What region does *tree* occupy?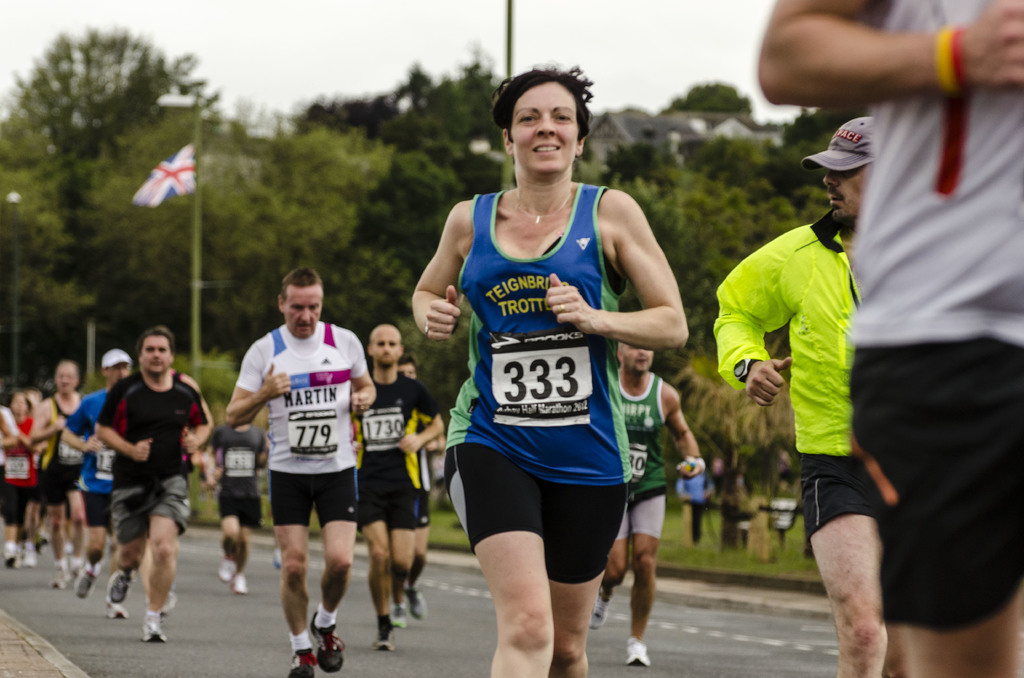
[7,13,214,372].
